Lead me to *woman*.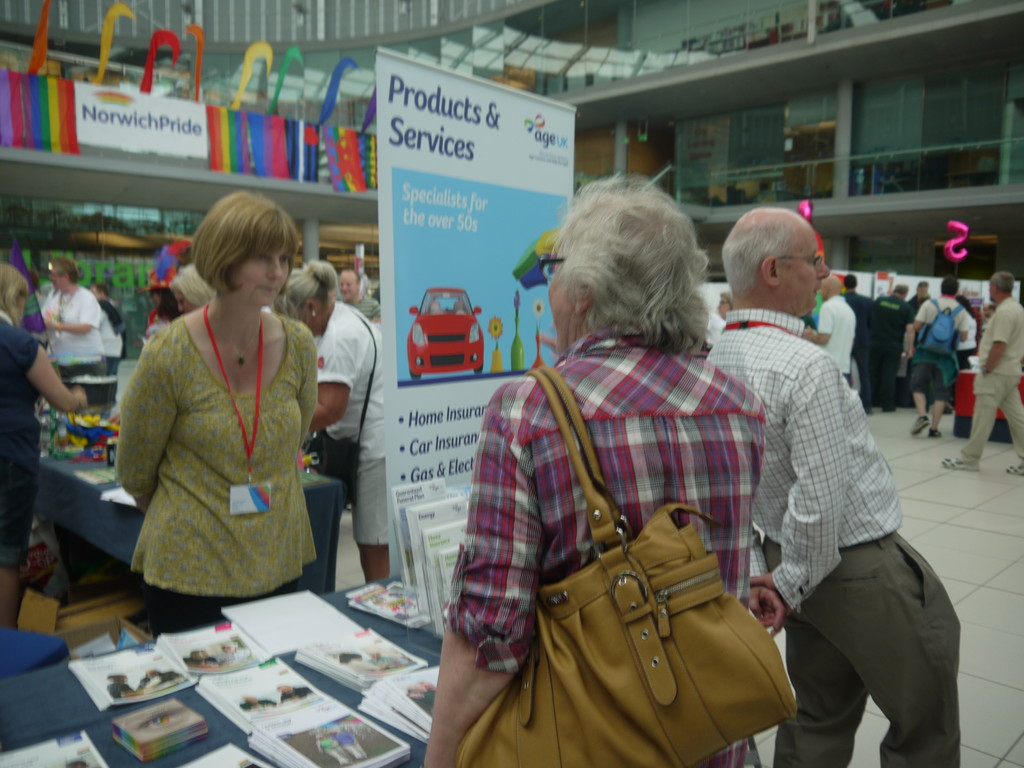
Lead to l=109, t=182, r=342, b=645.
